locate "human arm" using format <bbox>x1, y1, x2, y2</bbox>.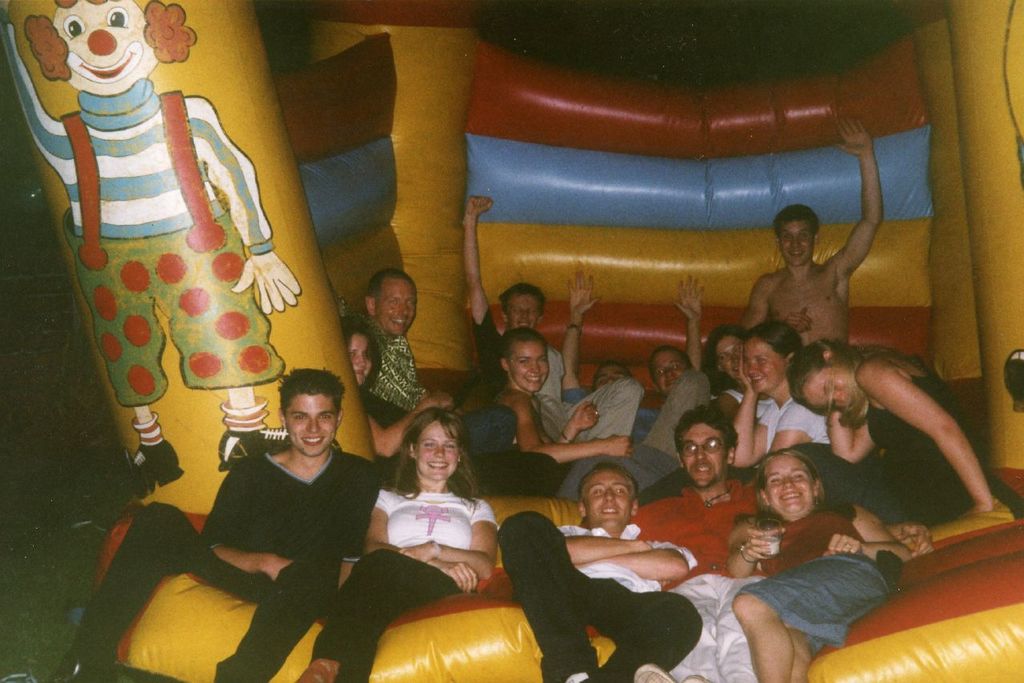
<bbox>722, 359, 775, 468</bbox>.
